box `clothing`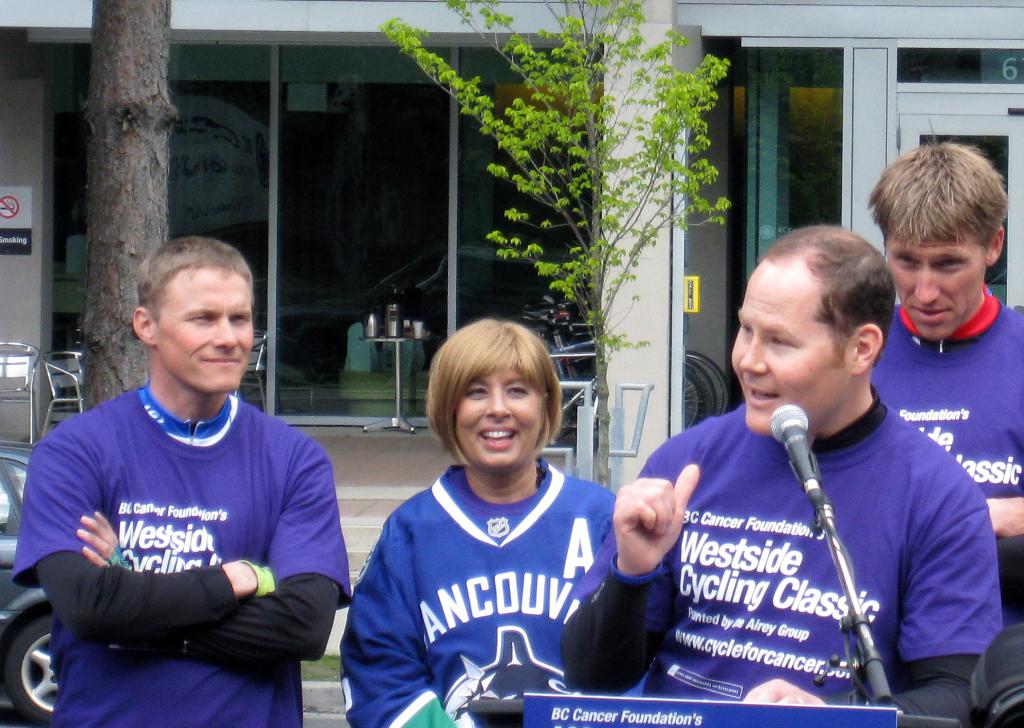
563 402 1011 724
